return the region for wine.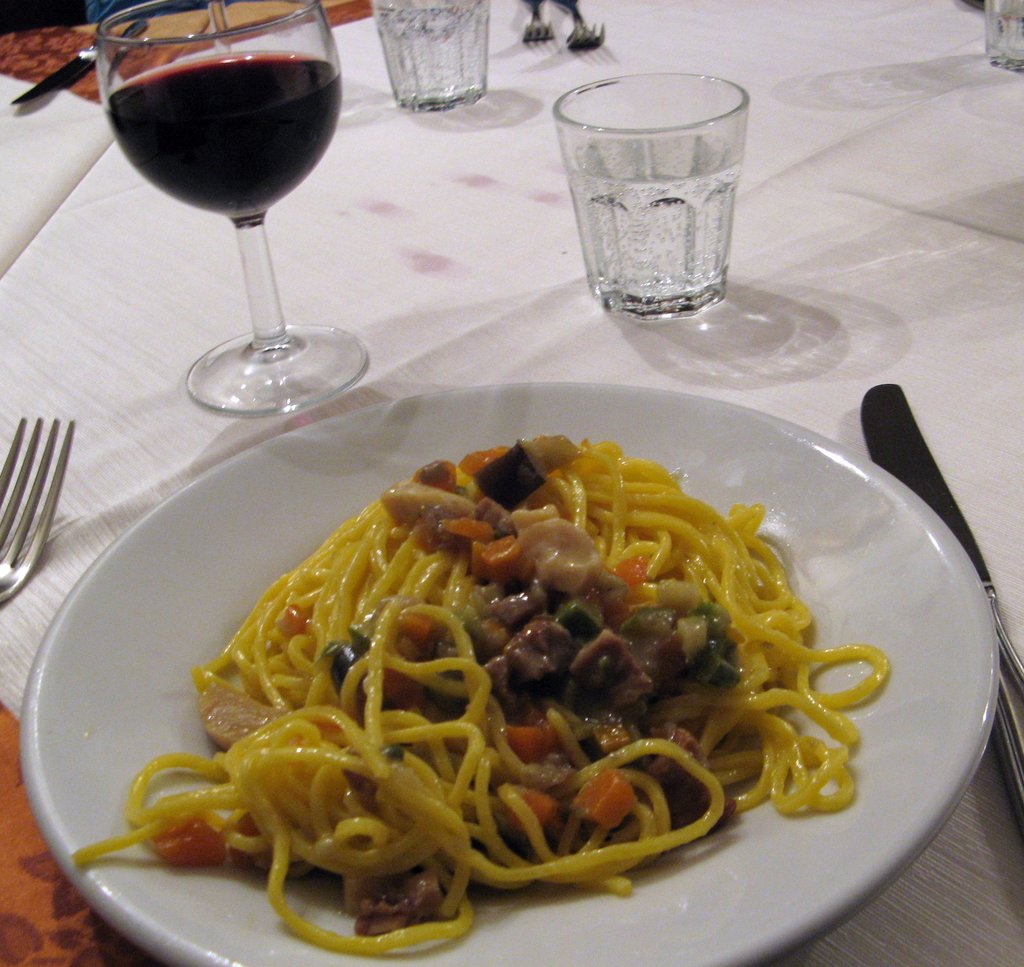
locate(70, 6, 371, 420).
